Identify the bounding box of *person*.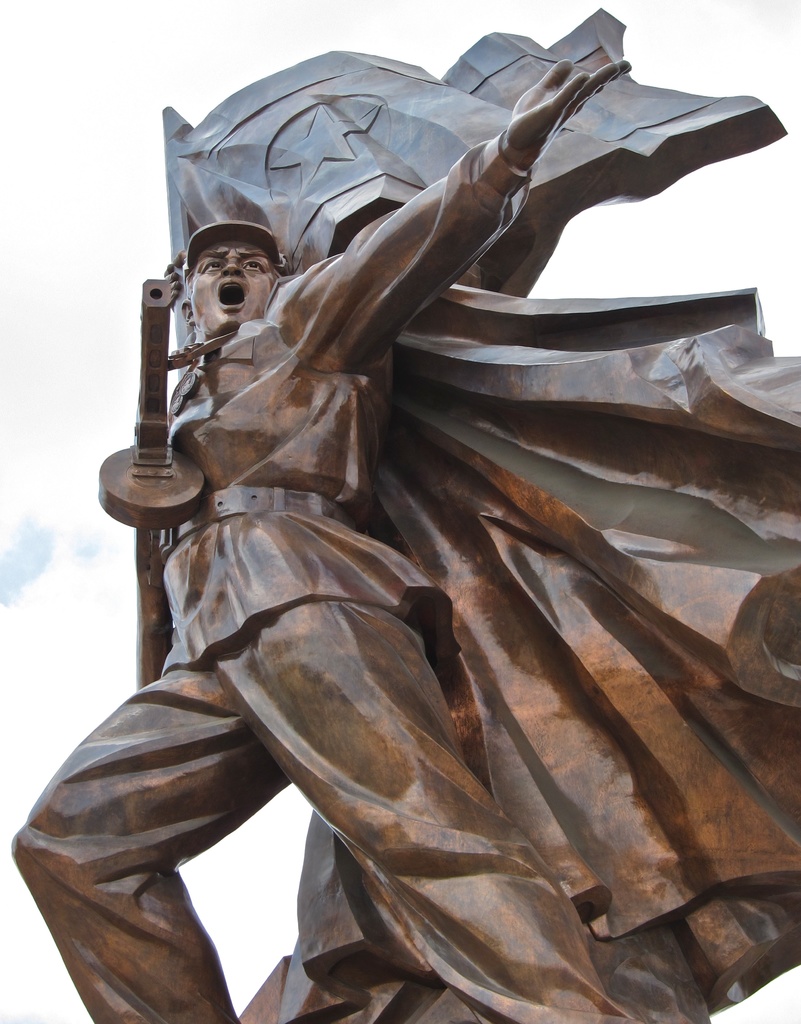
[left=0, top=55, right=634, bottom=1023].
